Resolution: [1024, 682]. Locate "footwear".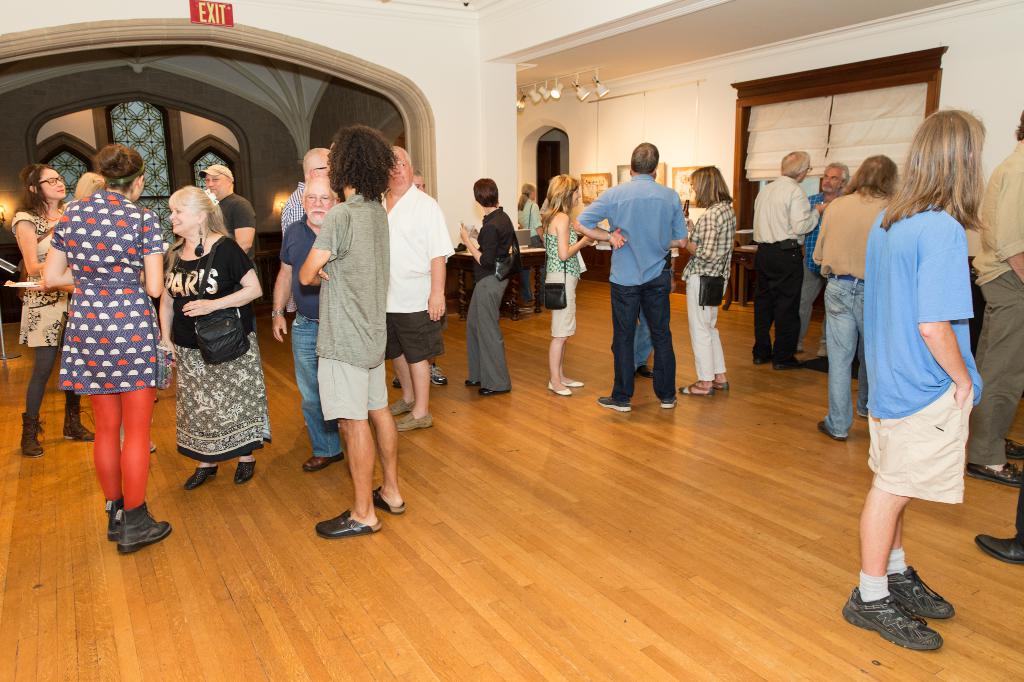
locate(655, 396, 671, 409).
